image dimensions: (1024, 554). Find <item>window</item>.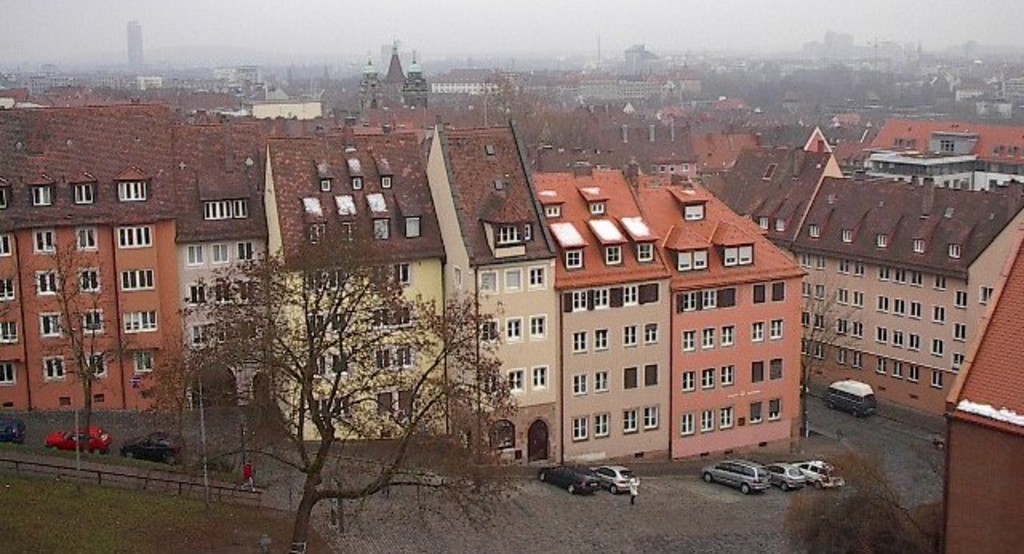
531 367 549 389.
